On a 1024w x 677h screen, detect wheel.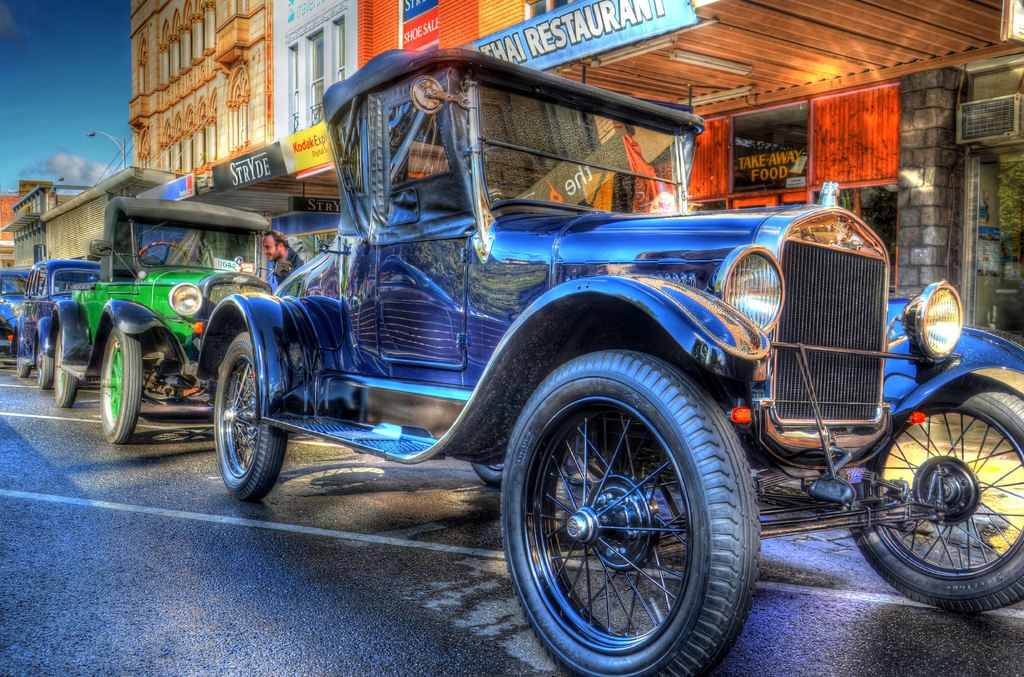
842 375 1023 614.
